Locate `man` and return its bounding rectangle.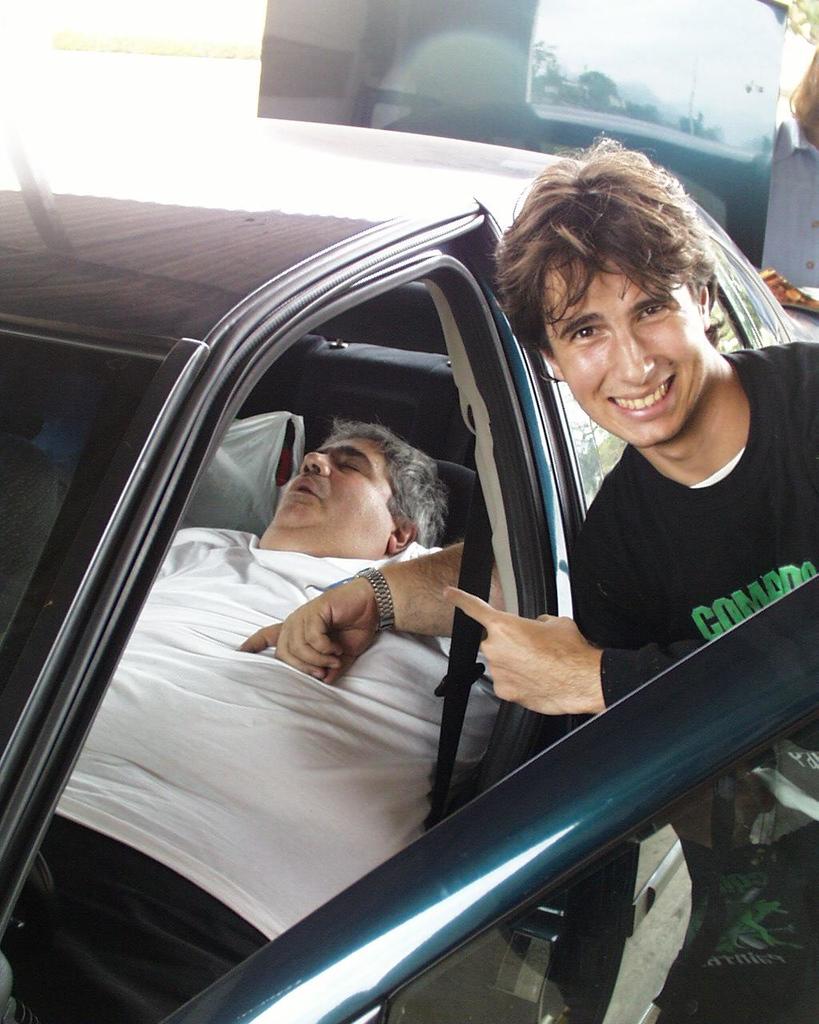
(506,238,818,734).
